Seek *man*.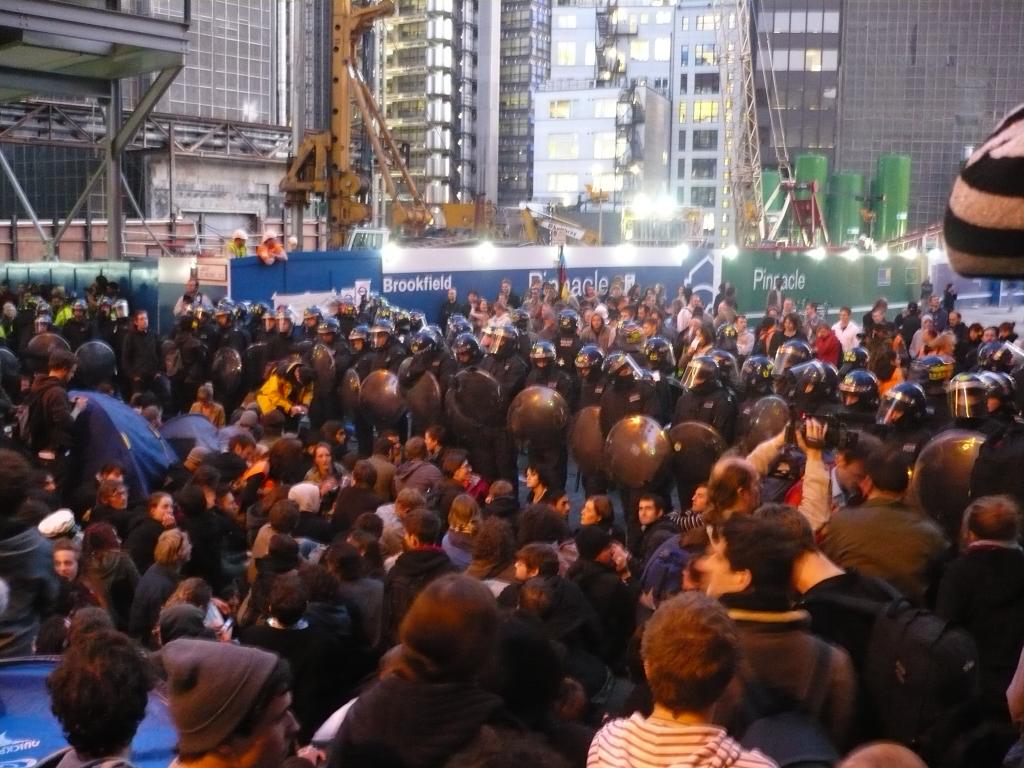
173 284 211 312.
